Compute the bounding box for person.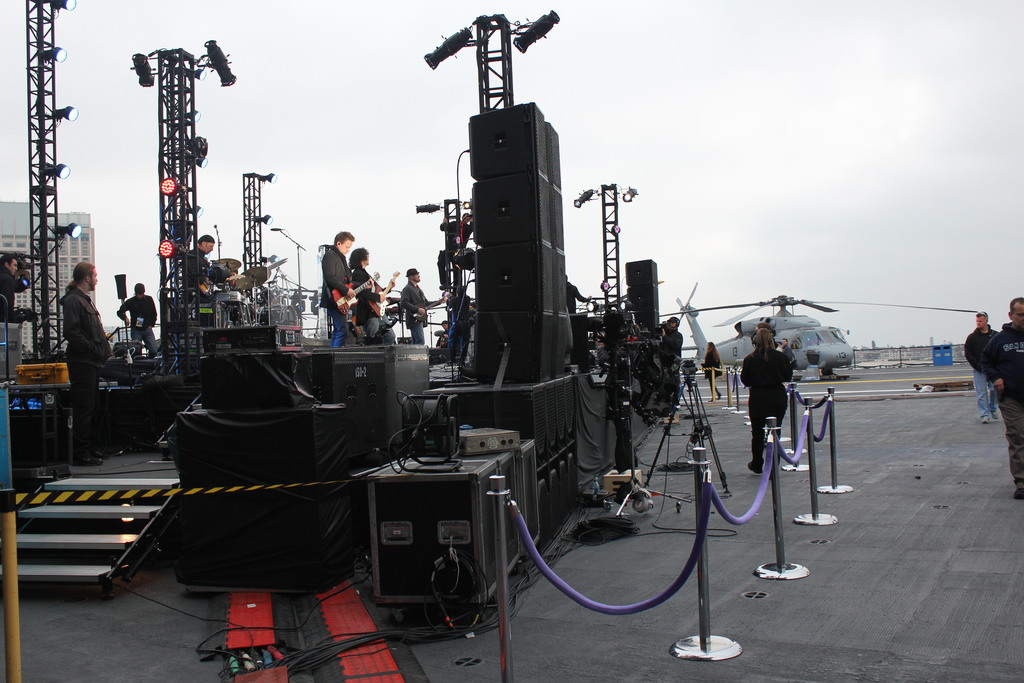
left=326, top=228, right=375, bottom=345.
